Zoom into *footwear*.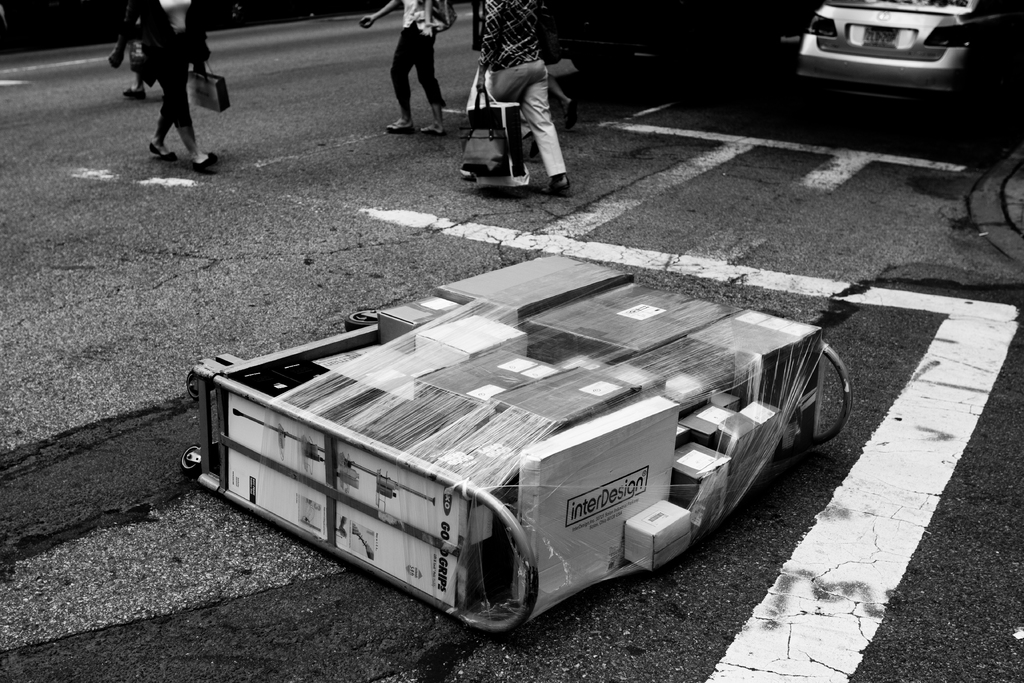
Zoom target: x1=563, y1=100, x2=575, y2=129.
